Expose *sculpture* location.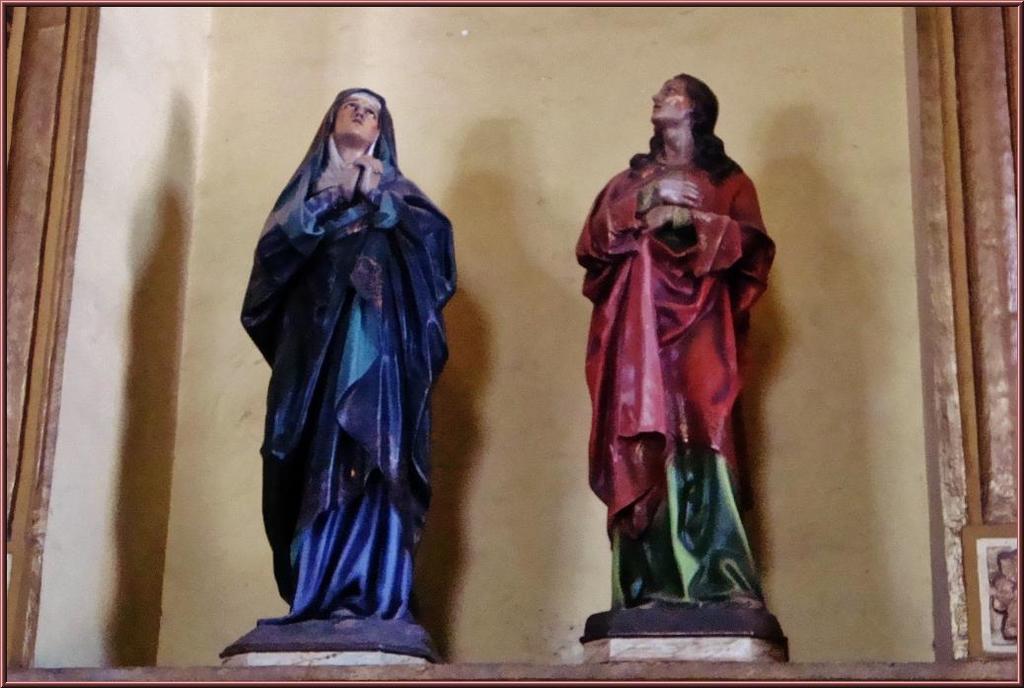
Exposed at x1=576 y1=70 x2=791 y2=663.
